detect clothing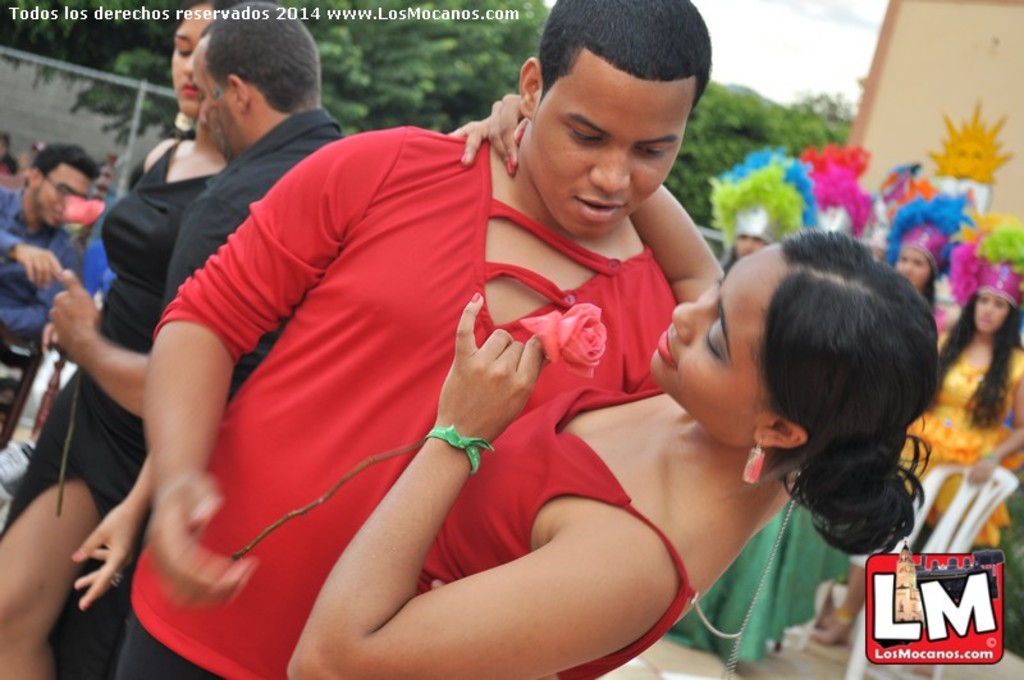
region(0, 187, 88, 329)
